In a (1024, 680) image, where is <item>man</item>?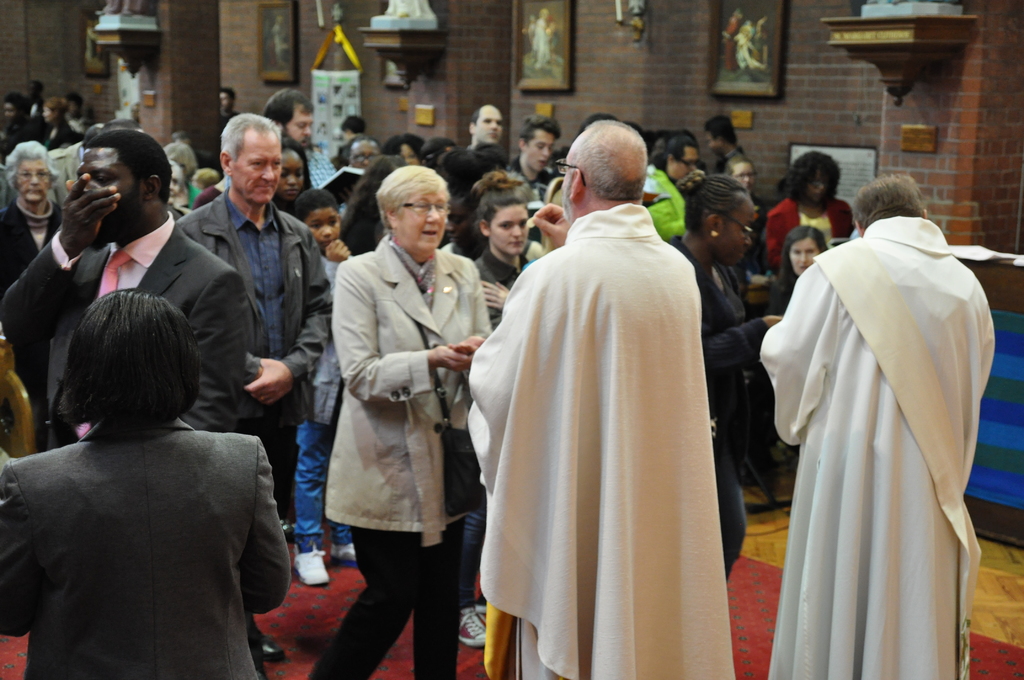
268:84:316:143.
